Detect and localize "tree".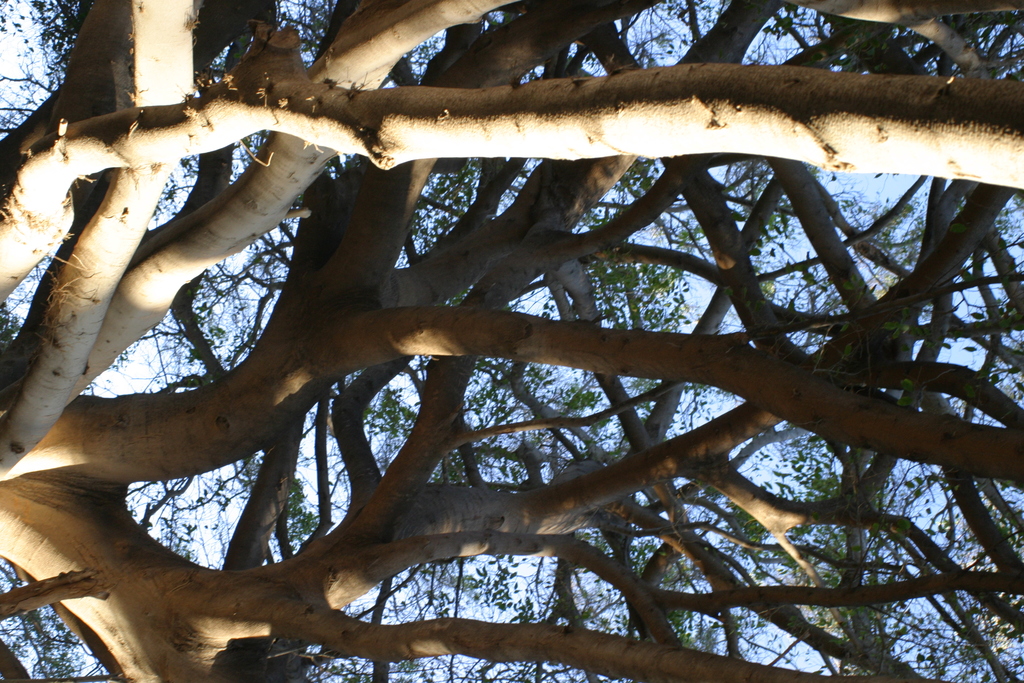
Localized at bbox(0, 0, 1023, 682).
